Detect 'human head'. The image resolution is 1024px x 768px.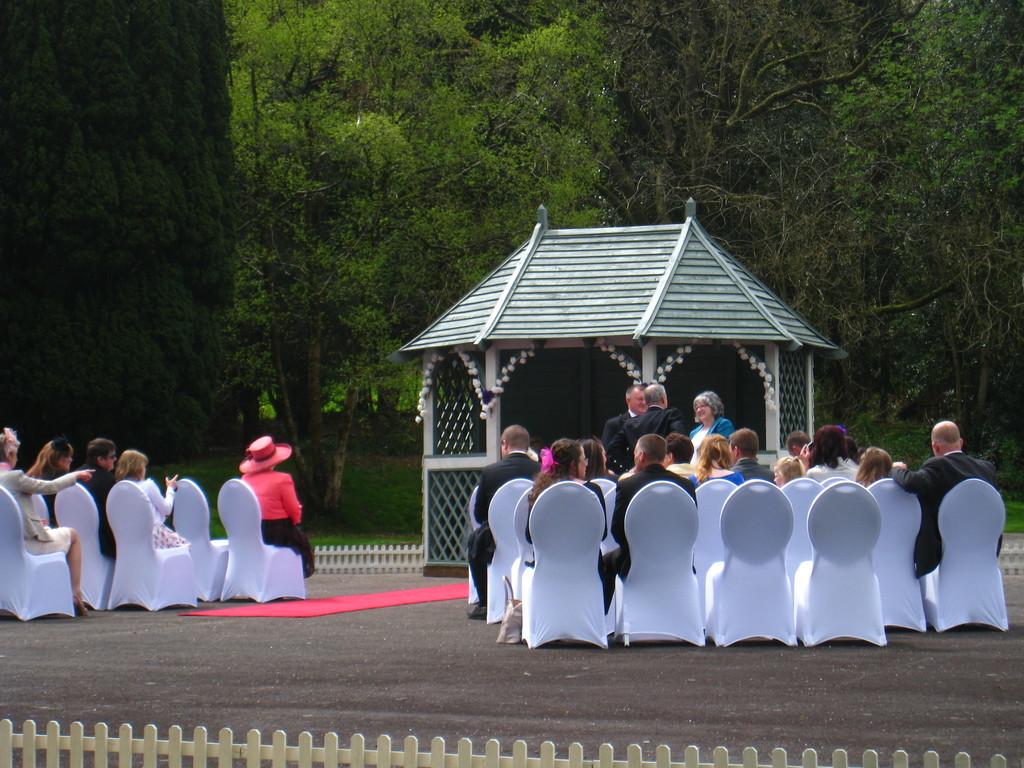
525:438:586:506.
